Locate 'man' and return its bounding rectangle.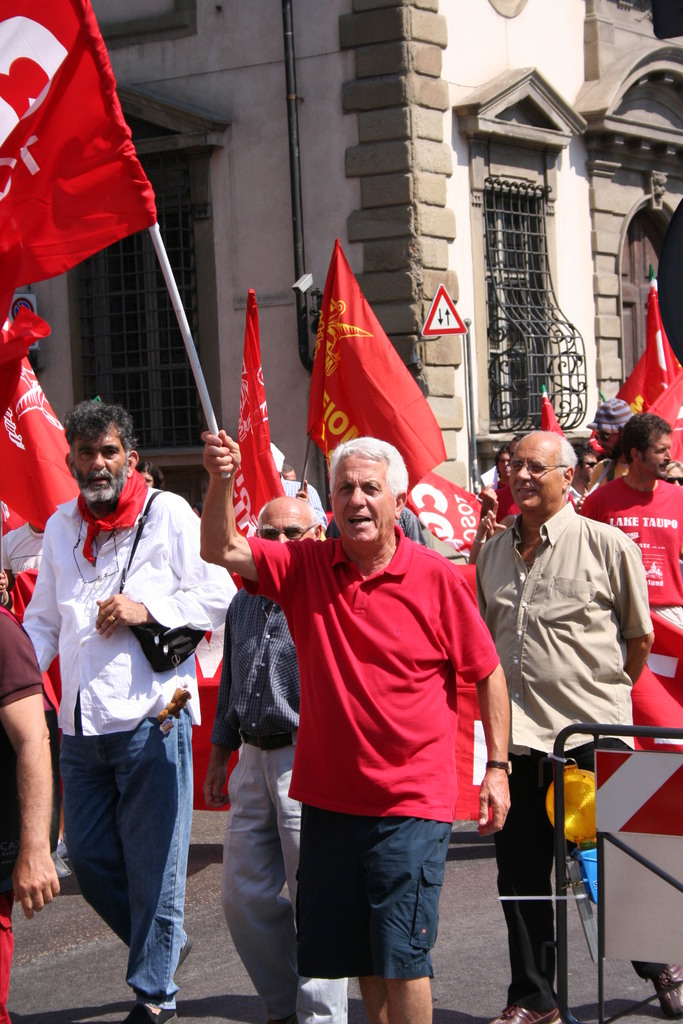
region(29, 390, 218, 995).
